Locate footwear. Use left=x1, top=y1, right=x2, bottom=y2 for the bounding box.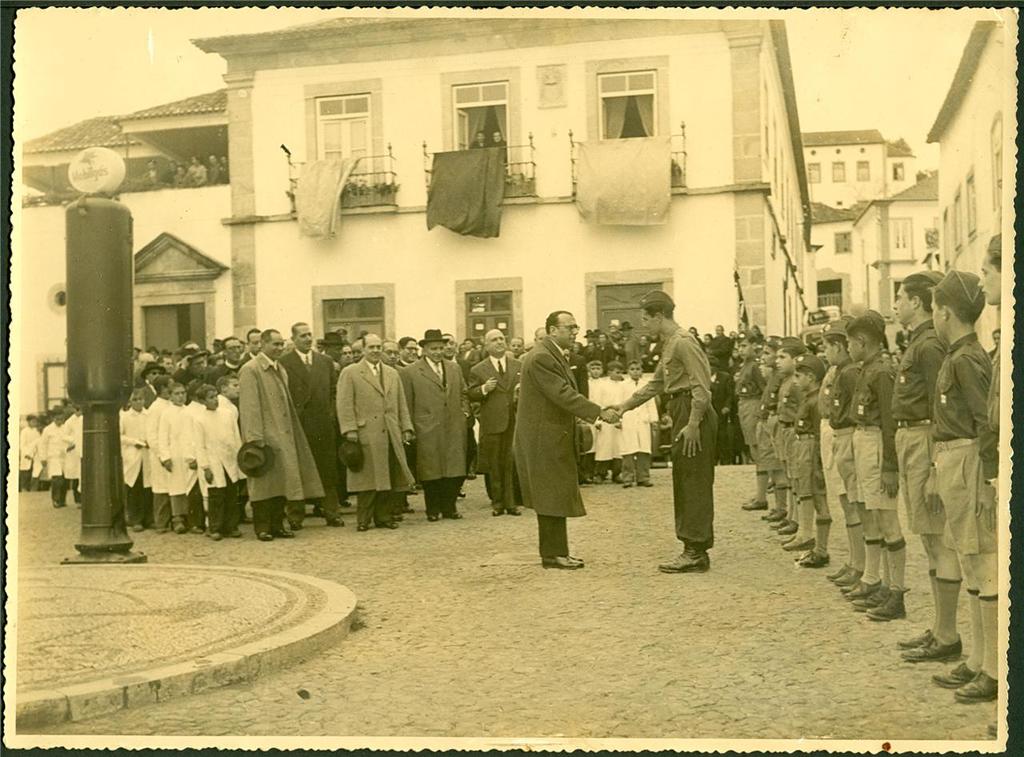
left=423, top=512, right=434, bottom=525.
